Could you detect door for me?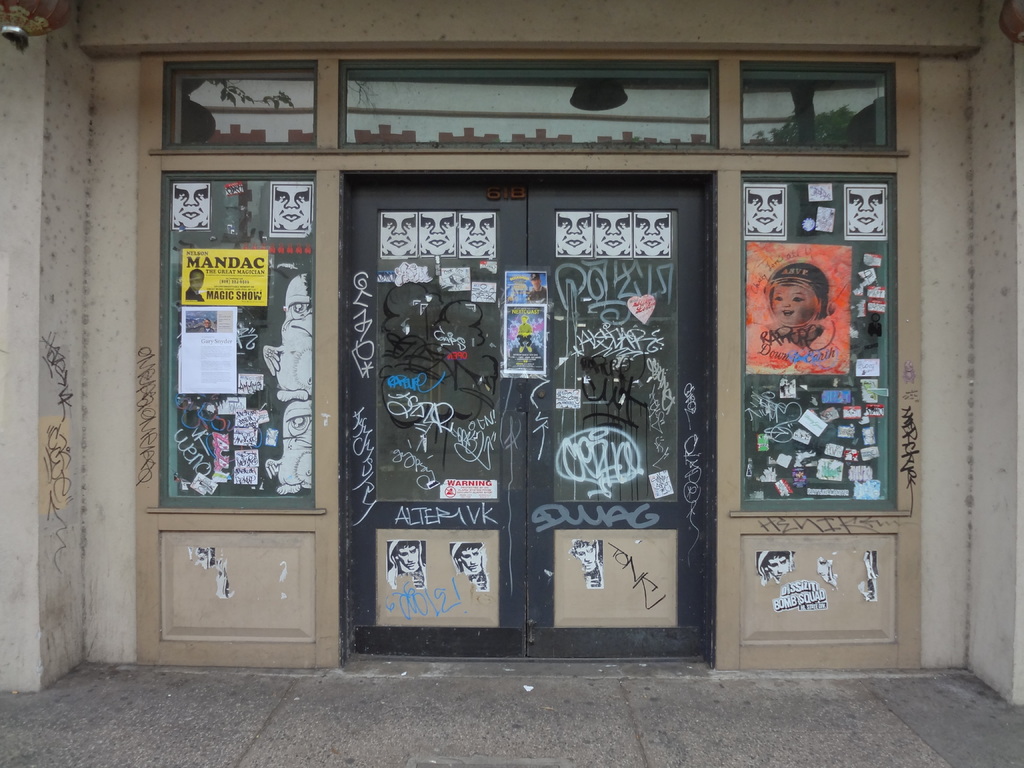
Detection result: <box>348,176,525,659</box>.
